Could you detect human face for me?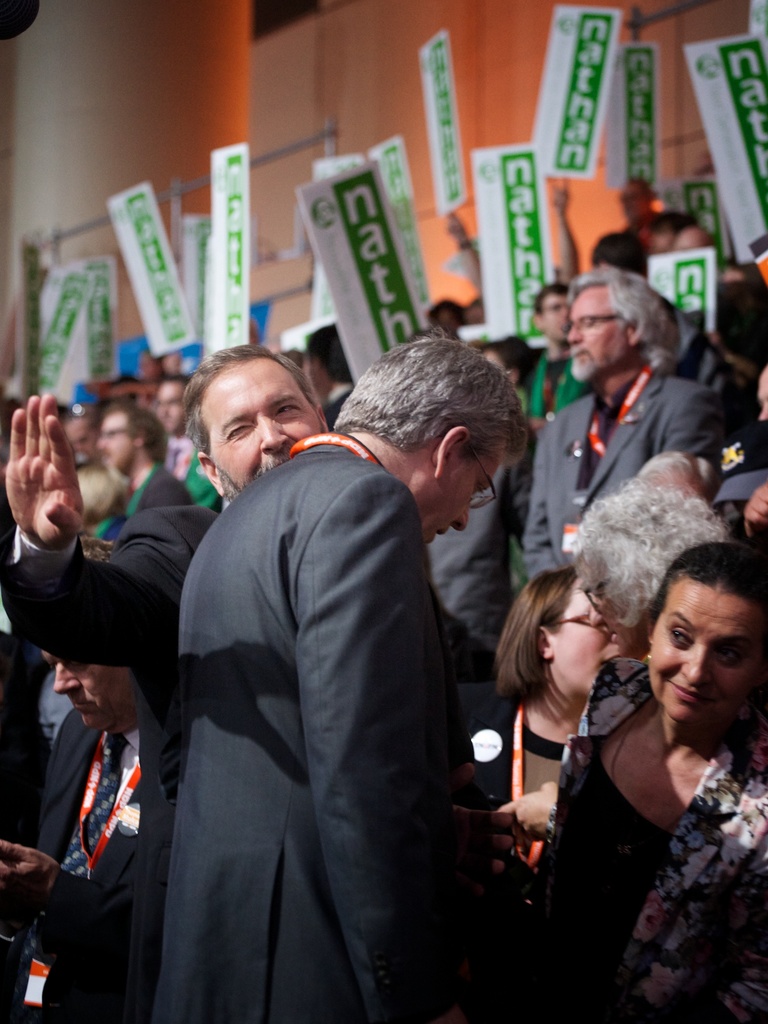
Detection result: 652, 579, 759, 725.
